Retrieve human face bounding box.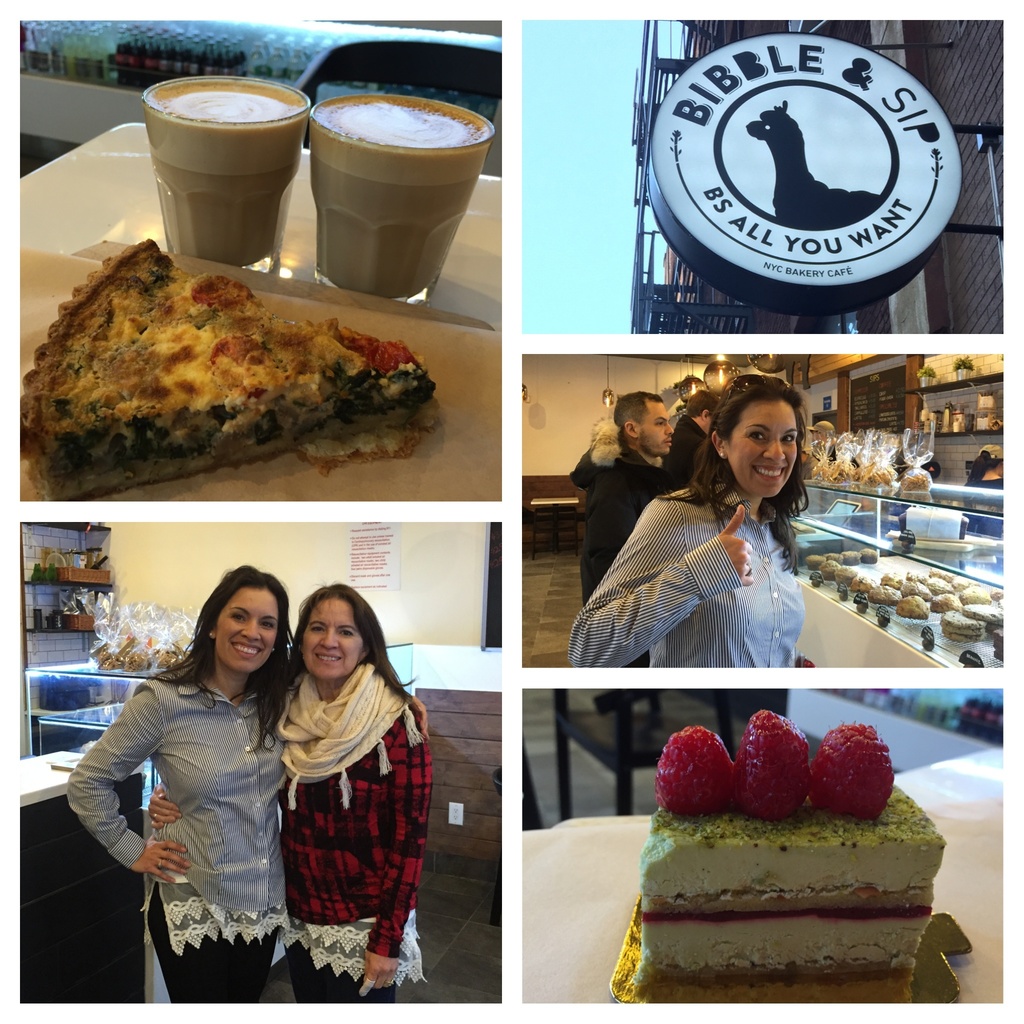
Bounding box: box=[299, 598, 362, 682].
